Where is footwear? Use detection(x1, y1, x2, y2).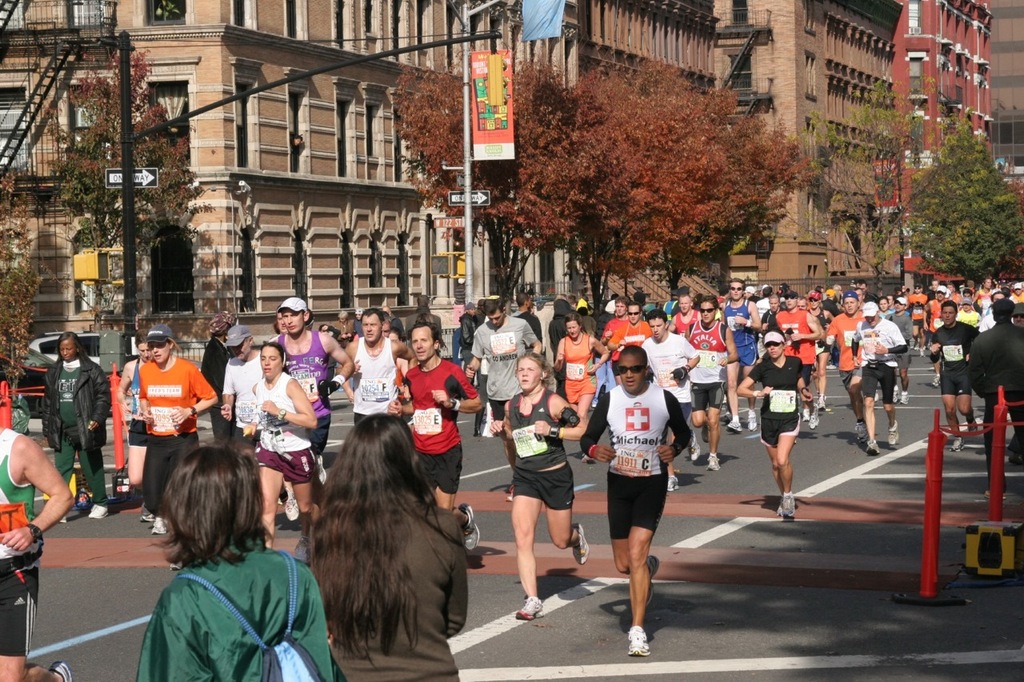
detection(861, 437, 876, 462).
